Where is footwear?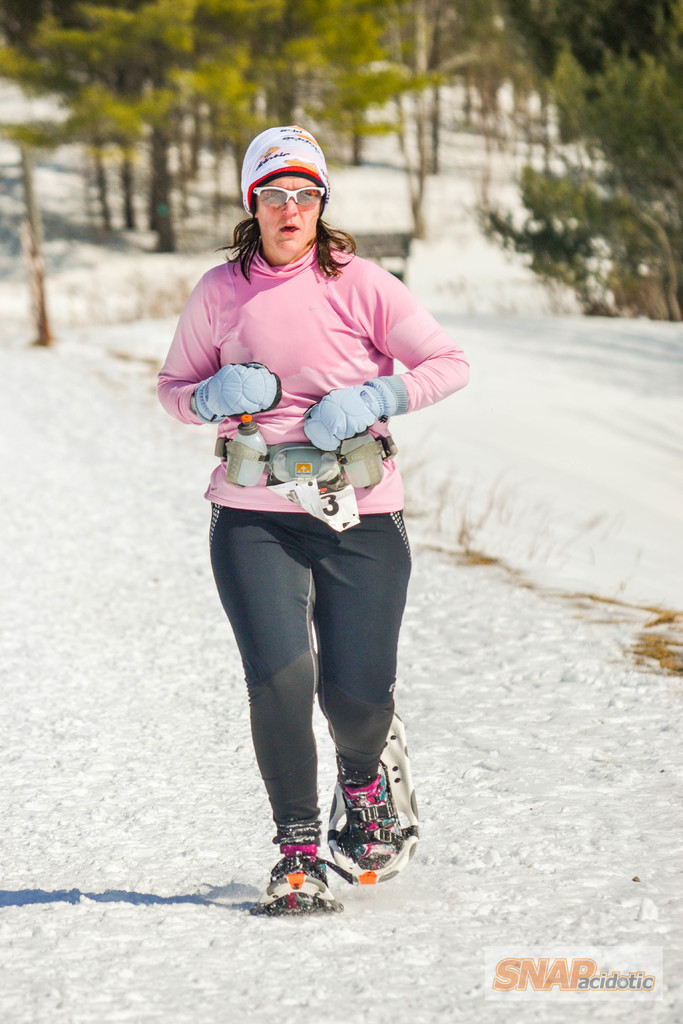
pyautogui.locateOnScreen(249, 822, 333, 915).
